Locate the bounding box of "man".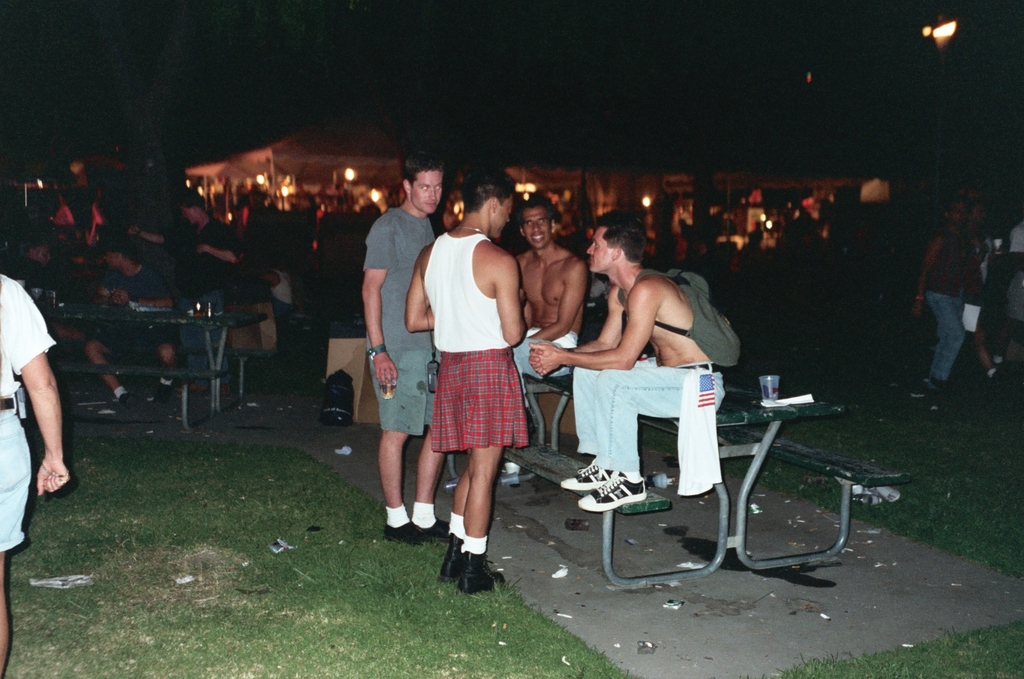
Bounding box: <bbox>552, 229, 745, 507</bbox>.
